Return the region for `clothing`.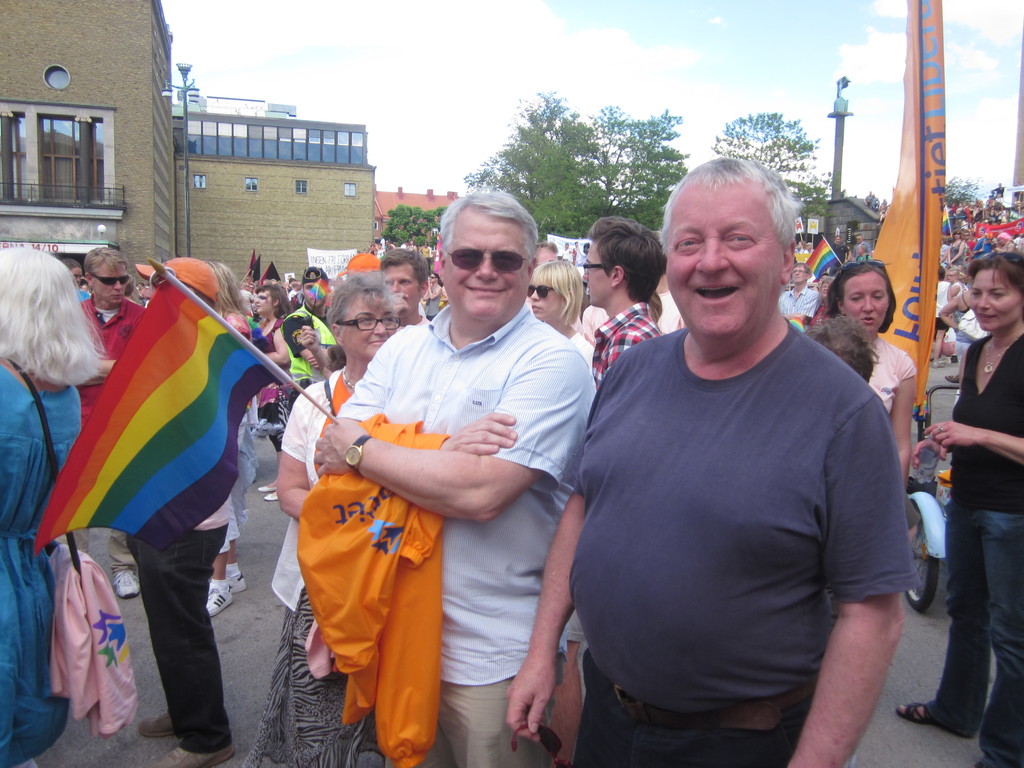
<region>268, 378, 358, 767</region>.
